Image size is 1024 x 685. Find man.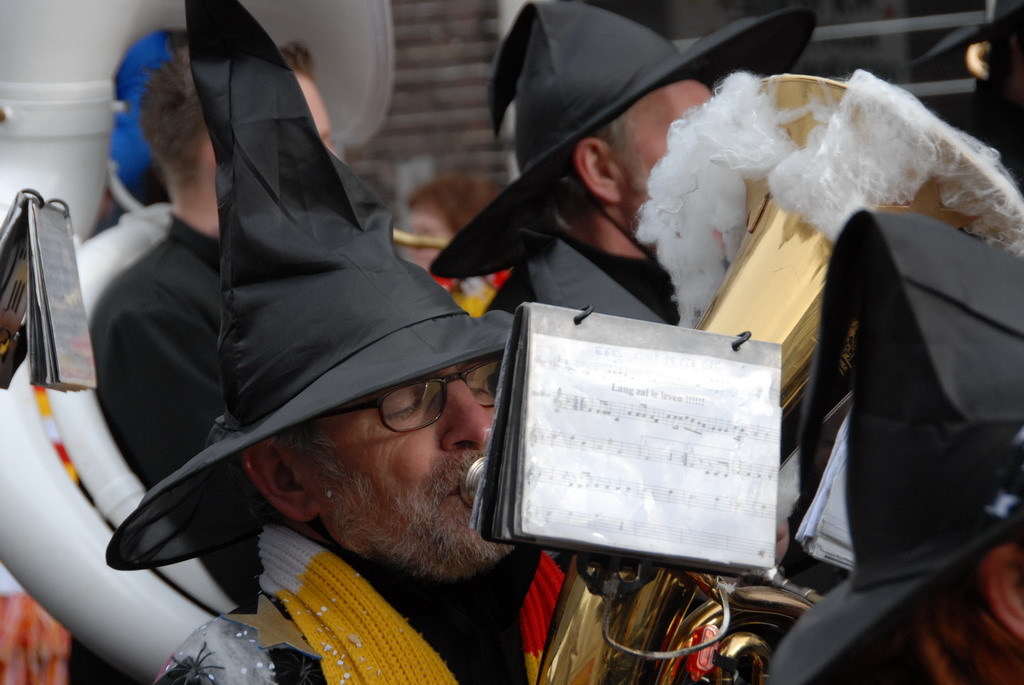
[x1=425, y1=0, x2=830, y2=354].
